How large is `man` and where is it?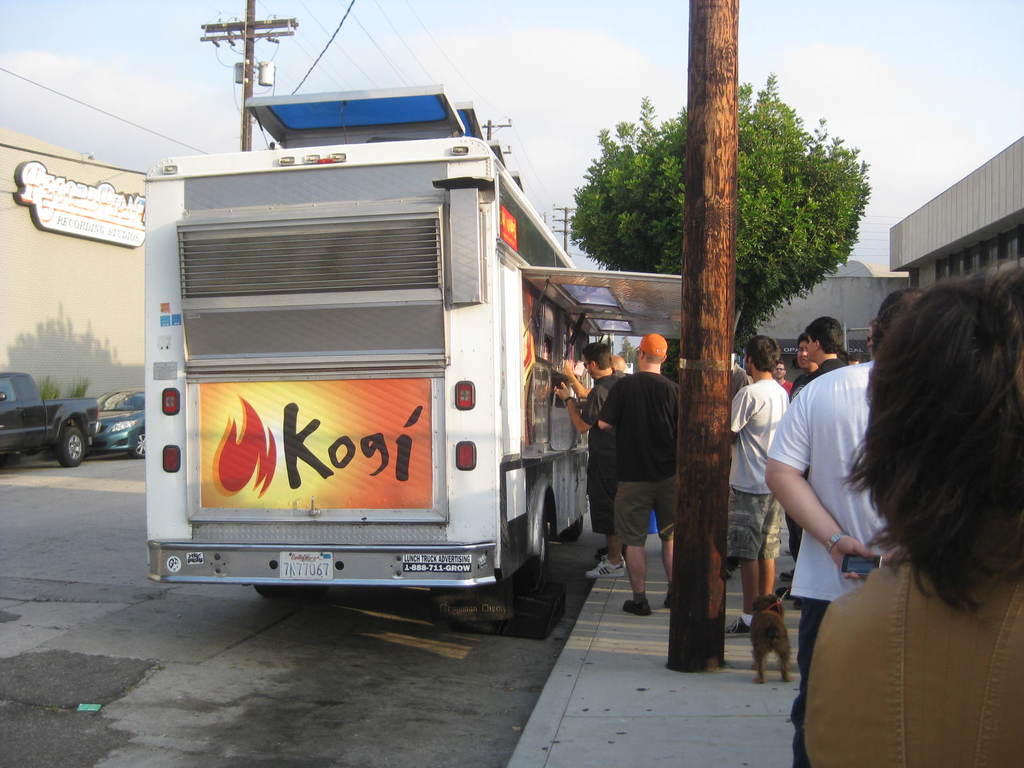
Bounding box: [x1=772, y1=360, x2=792, y2=392].
